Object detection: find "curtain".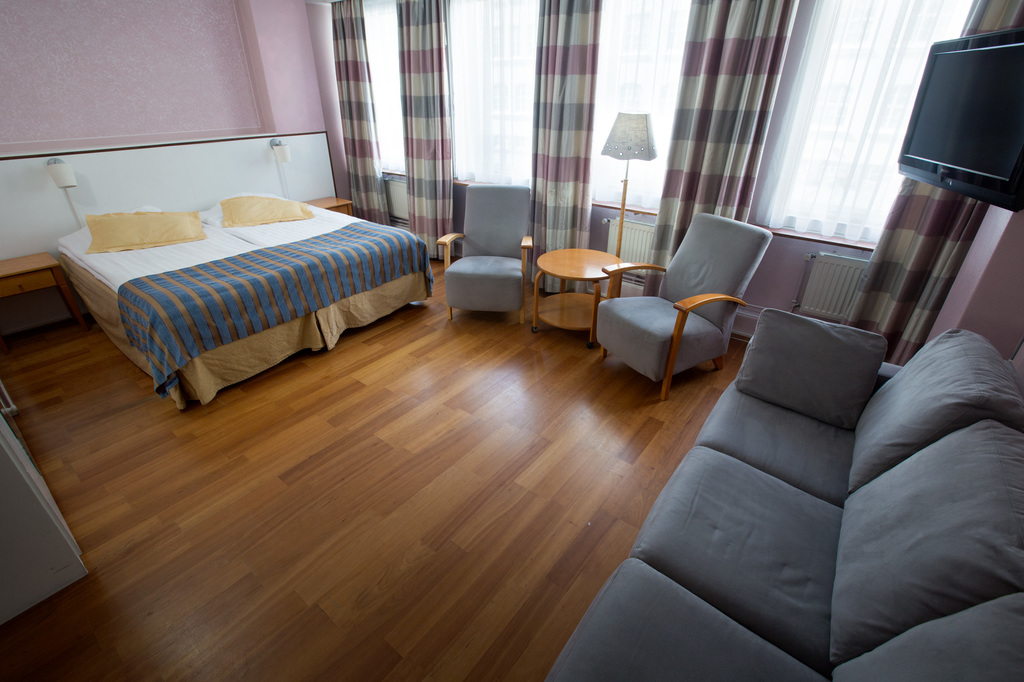
[653, 0, 781, 288].
